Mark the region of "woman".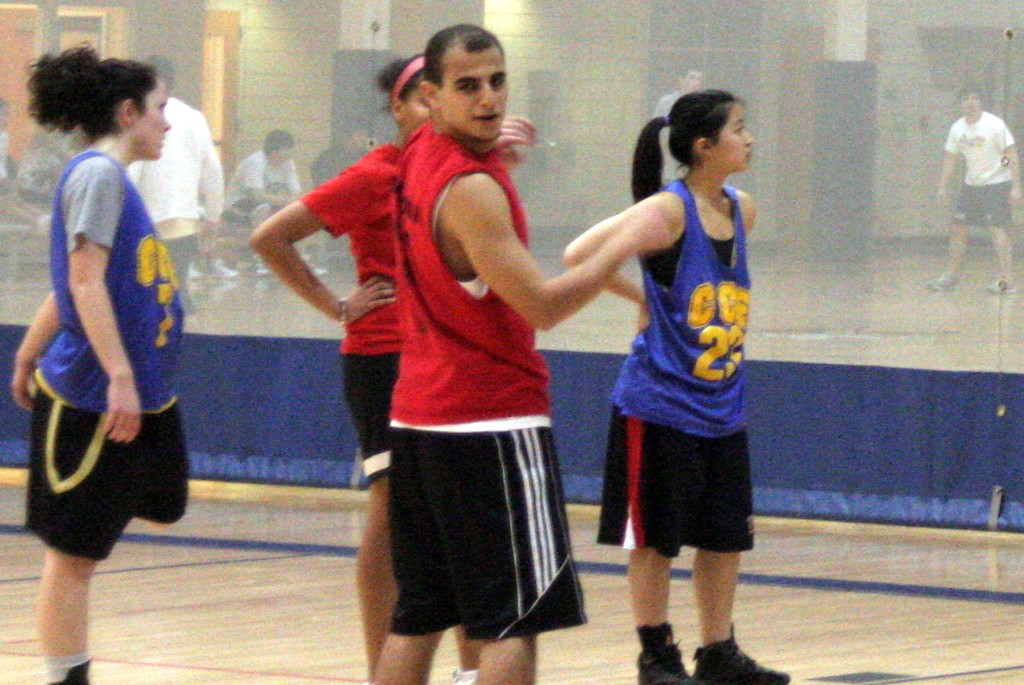
Region: box(560, 89, 792, 684).
